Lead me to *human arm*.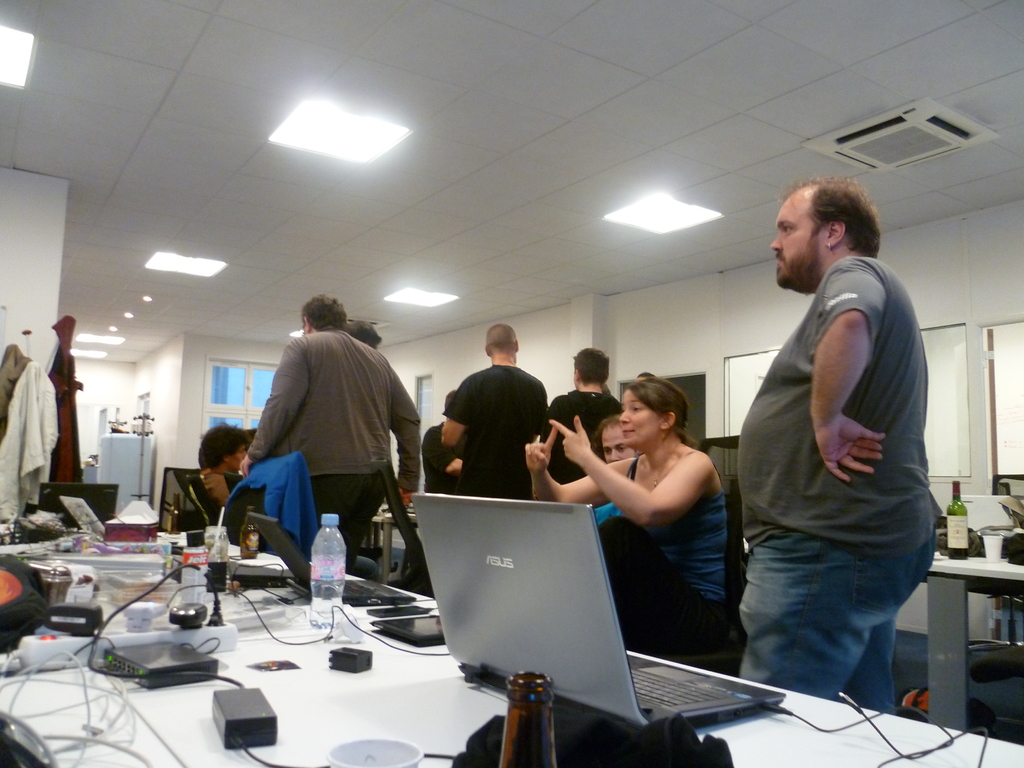
Lead to box=[422, 425, 464, 478].
